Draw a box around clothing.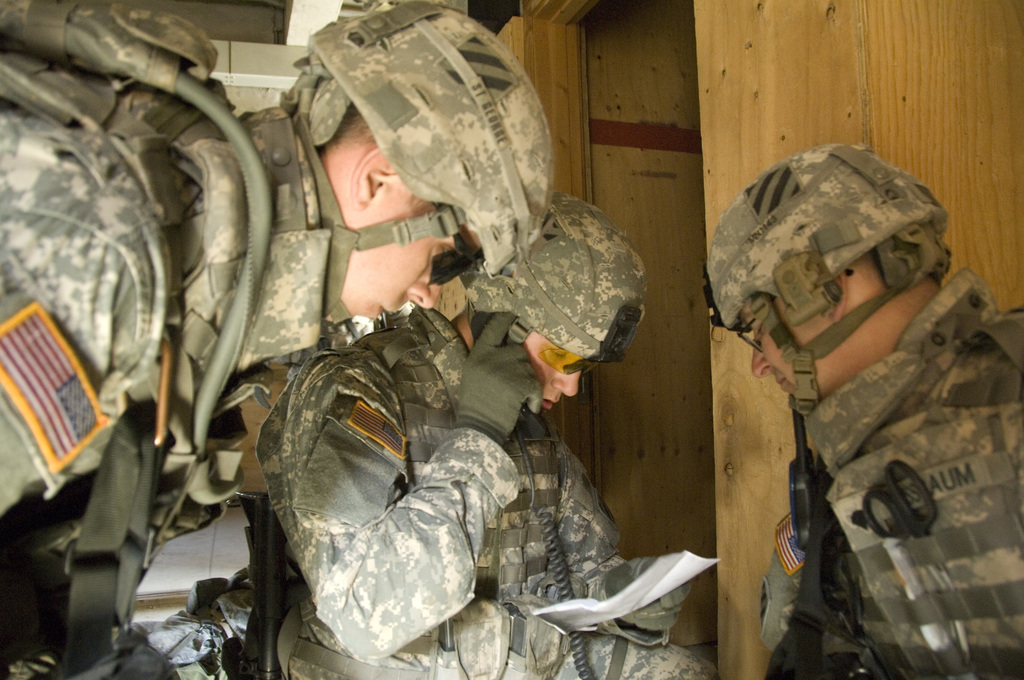
<box>747,270,1021,679</box>.
